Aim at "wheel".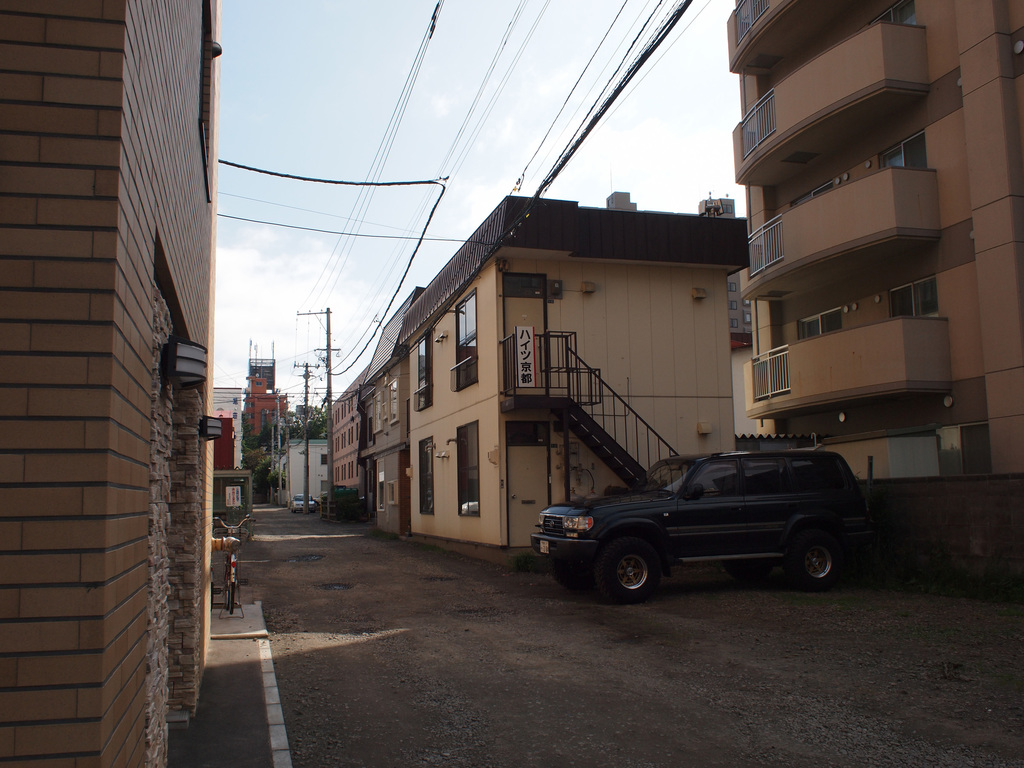
Aimed at BBox(726, 556, 772, 579).
